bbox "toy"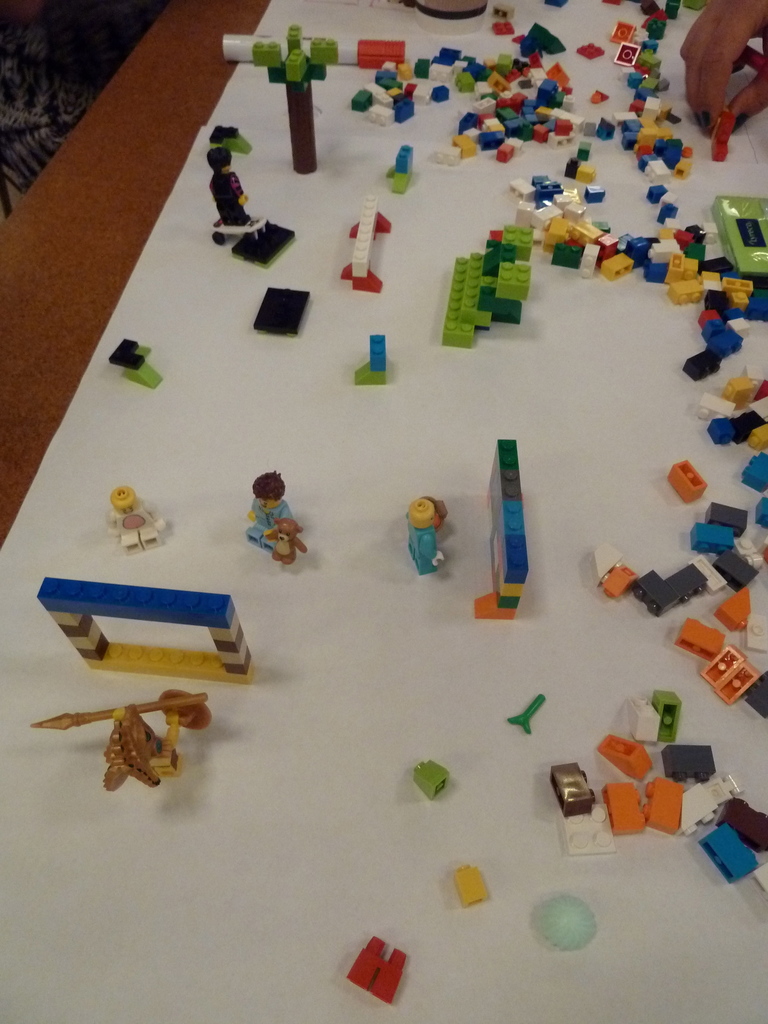
(508, 694, 545, 734)
